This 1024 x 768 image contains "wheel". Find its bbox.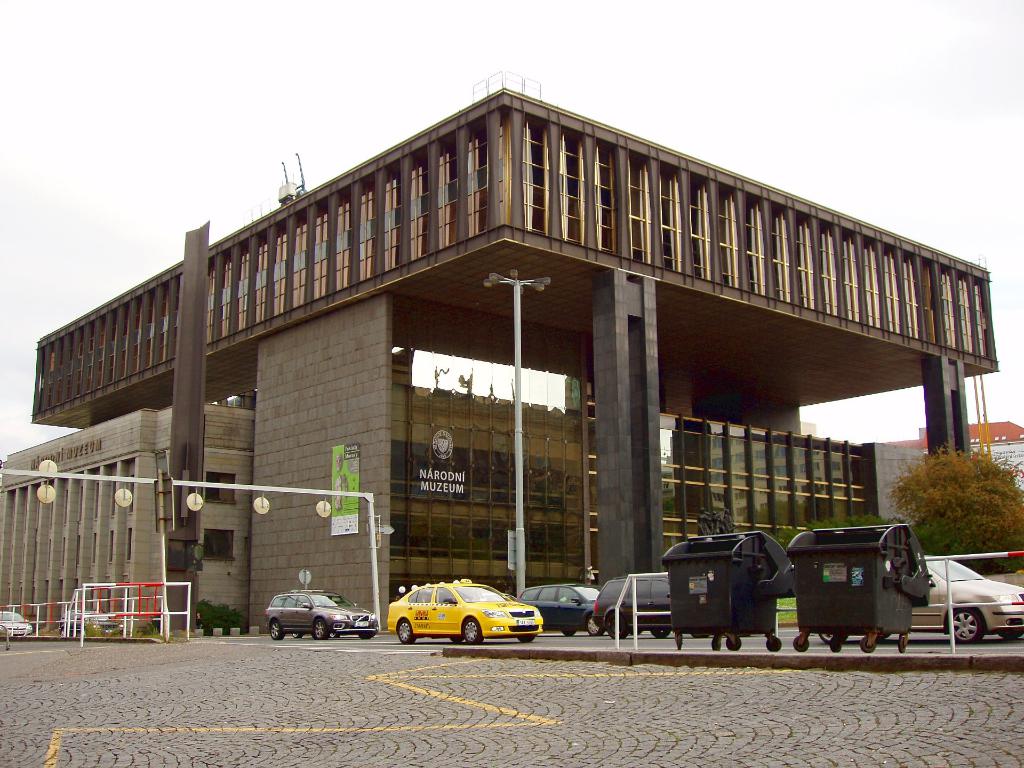
select_region(955, 609, 980, 644).
